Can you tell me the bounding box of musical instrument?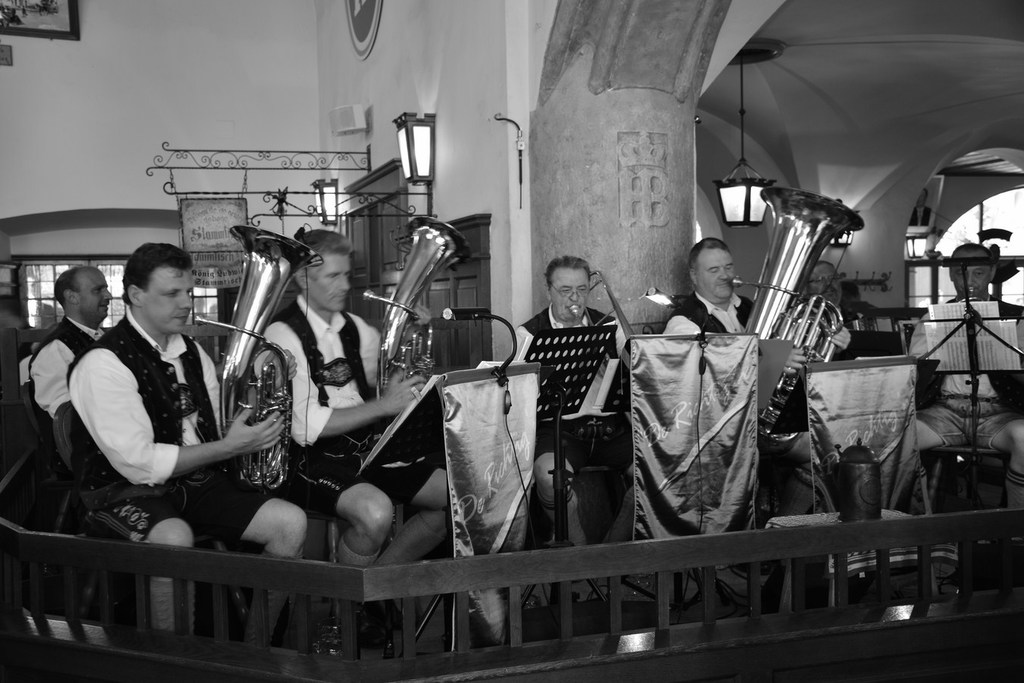
crop(957, 283, 986, 299).
